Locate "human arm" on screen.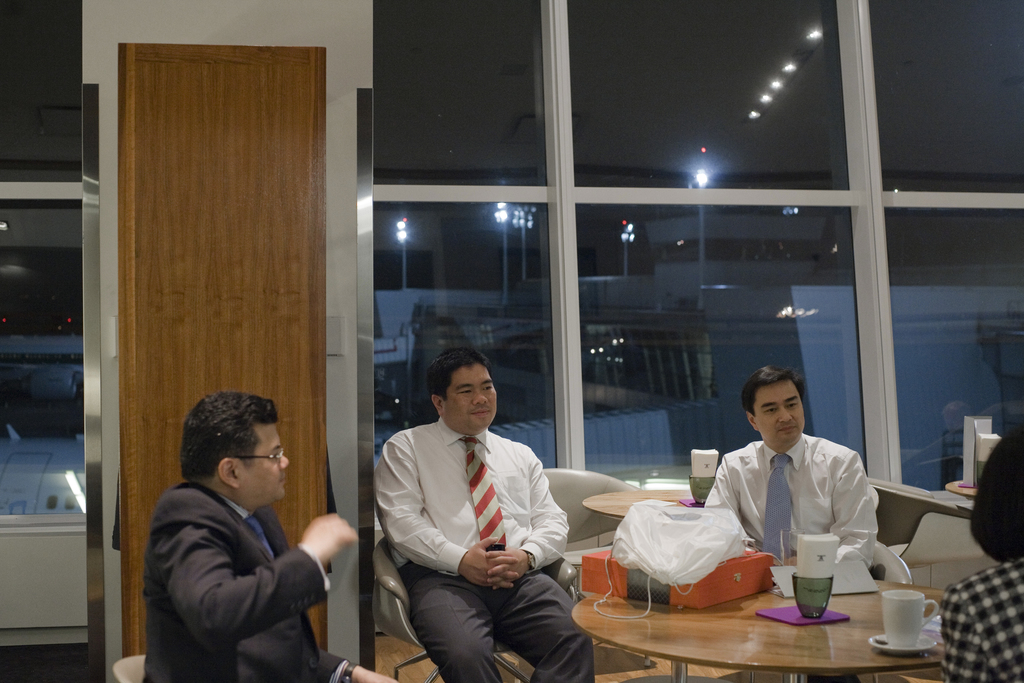
On screen at 168,494,321,662.
